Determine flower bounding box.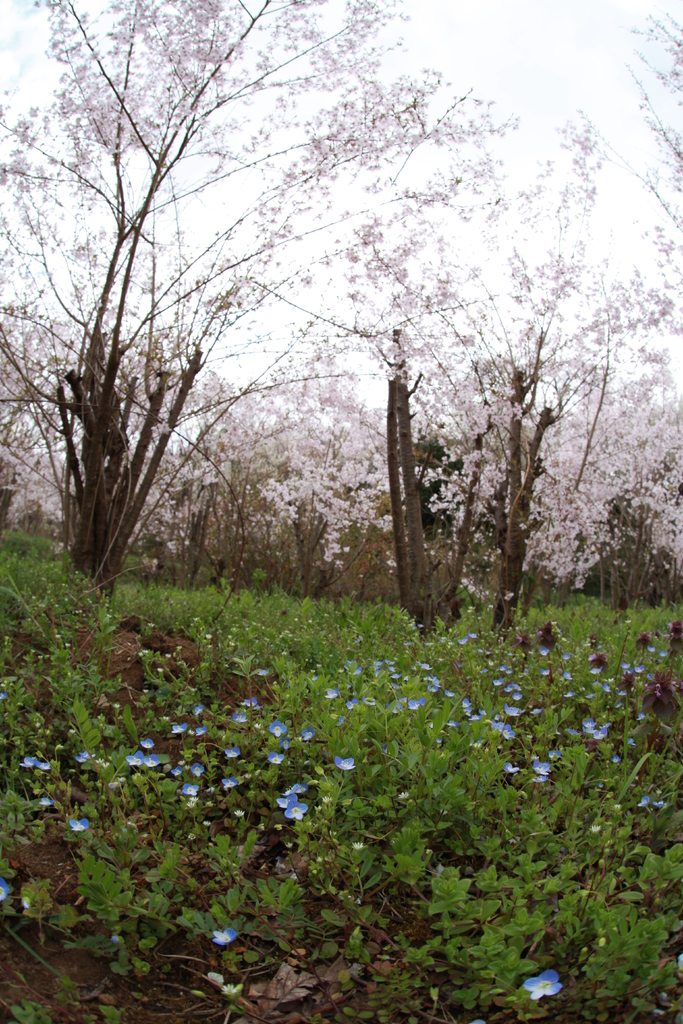
Determined: [left=268, top=755, right=282, bottom=765].
